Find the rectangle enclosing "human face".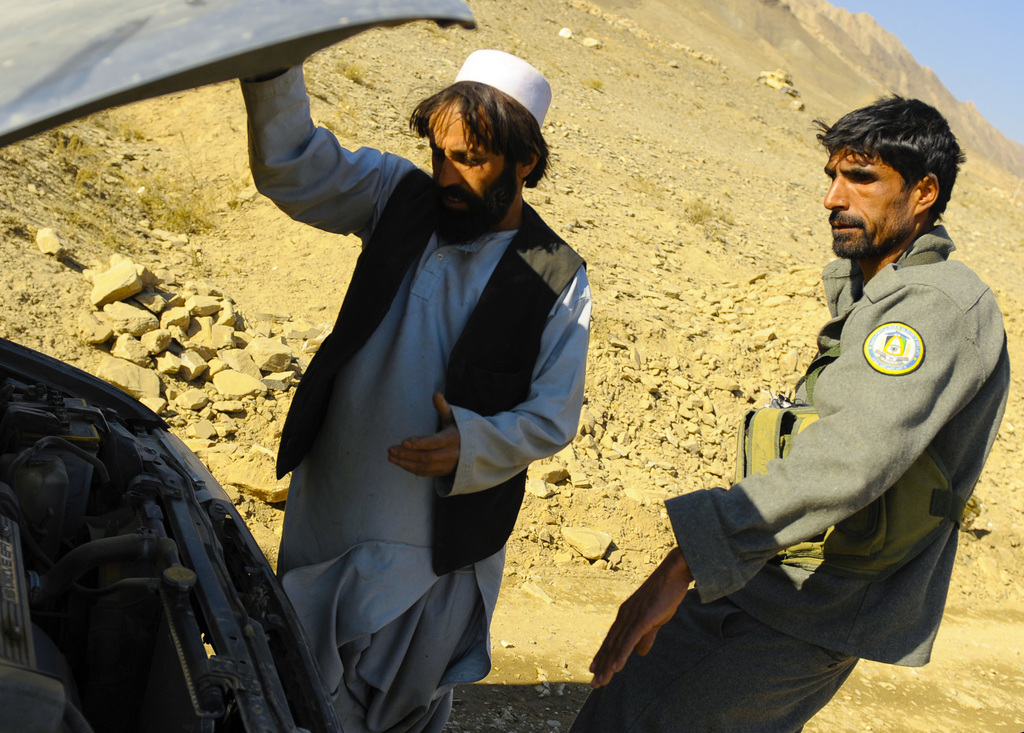
BBox(417, 85, 511, 225).
